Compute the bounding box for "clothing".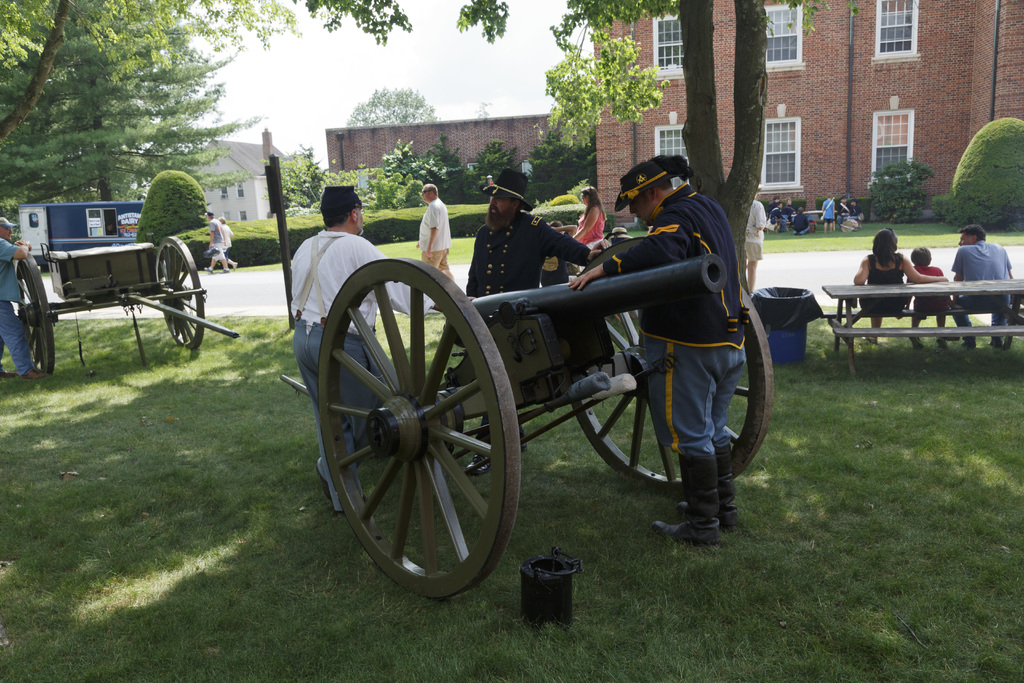
{"left": 457, "top": 211, "right": 608, "bottom": 313}.
